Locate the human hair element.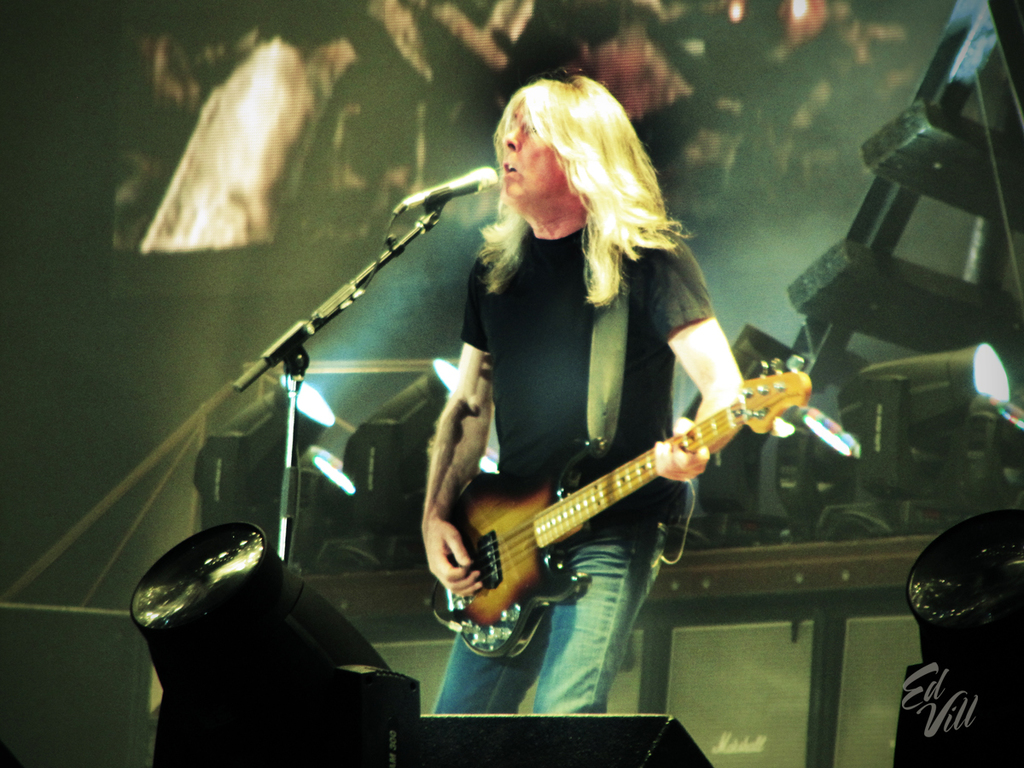
Element bbox: (left=474, top=72, right=658, bottom=317).
